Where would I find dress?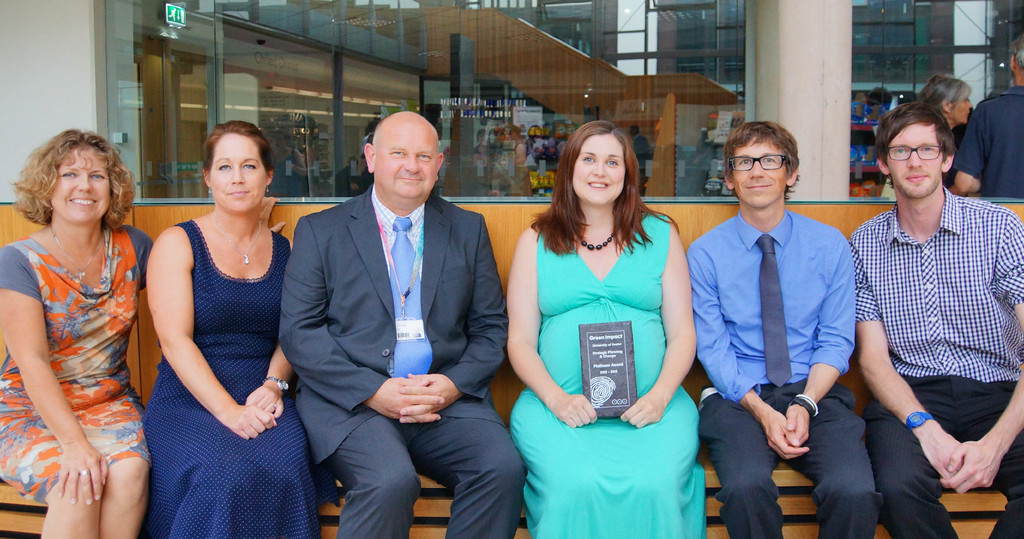
At left=145, top=220, right=324, bottom=538.
